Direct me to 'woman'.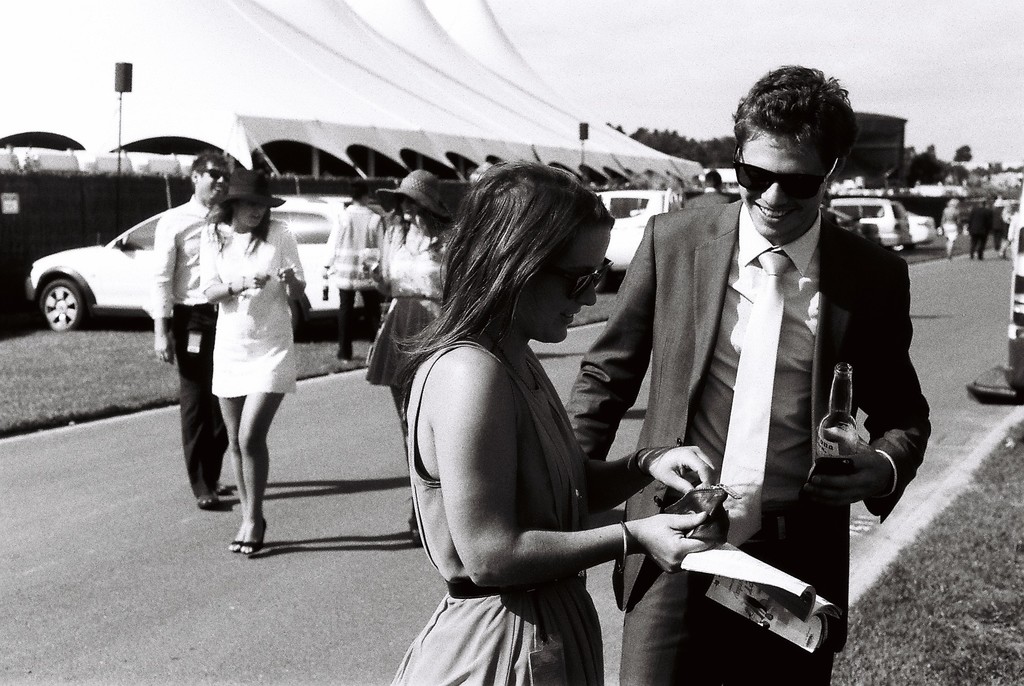
Direction: x1=366 y1=167 x2=460 y2=543.
